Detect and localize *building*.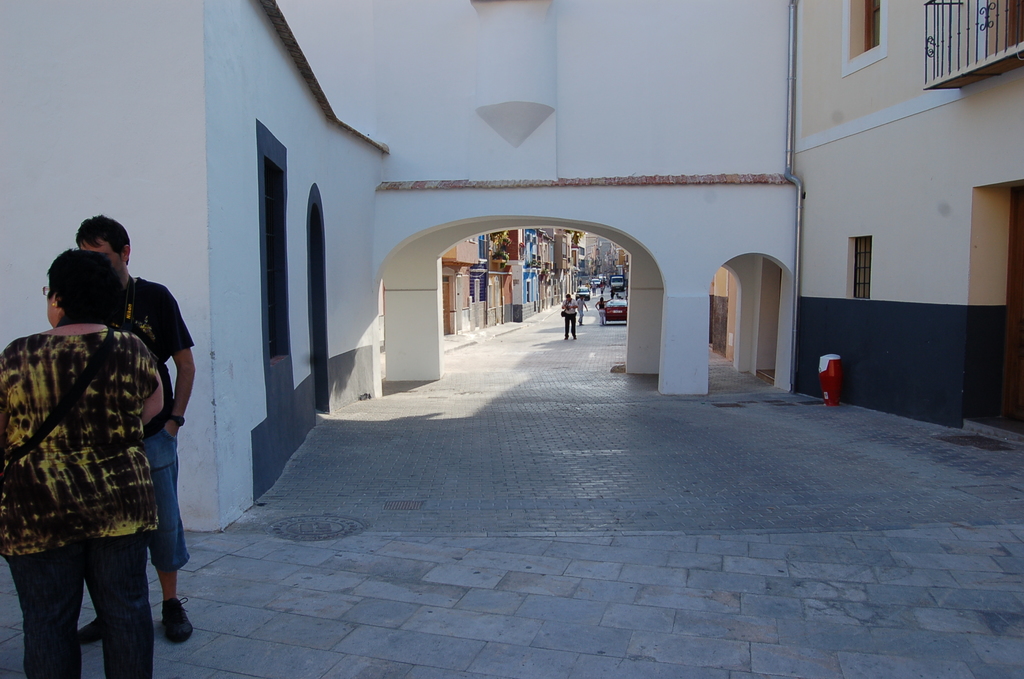
Localized at left=794, top=0, right=1023, bottom=423.
